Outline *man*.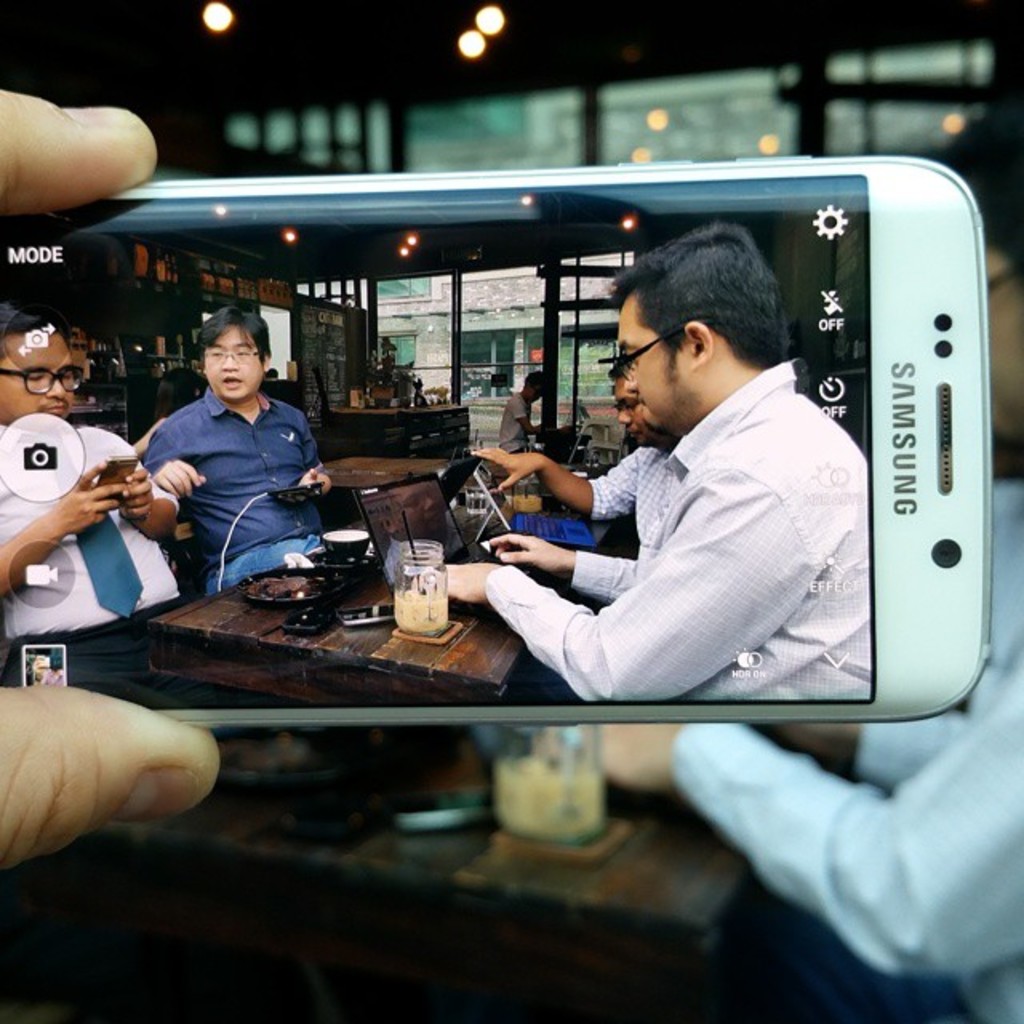
Outline: select_region(138, 312, 330, 600).
